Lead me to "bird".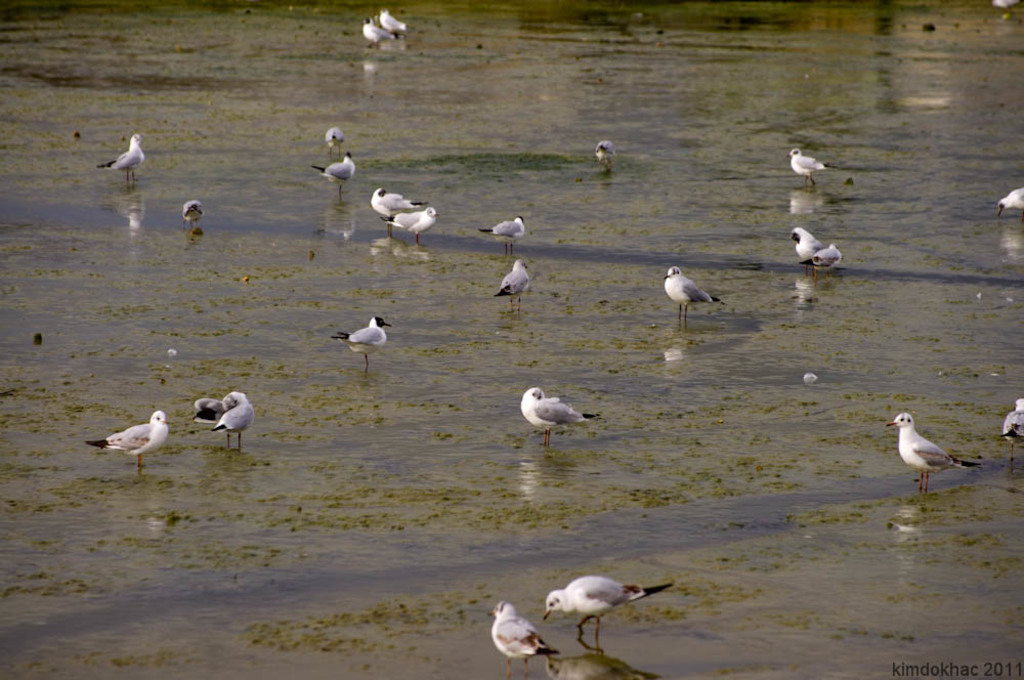
Lead to rect(359, 18, 397, 48).
